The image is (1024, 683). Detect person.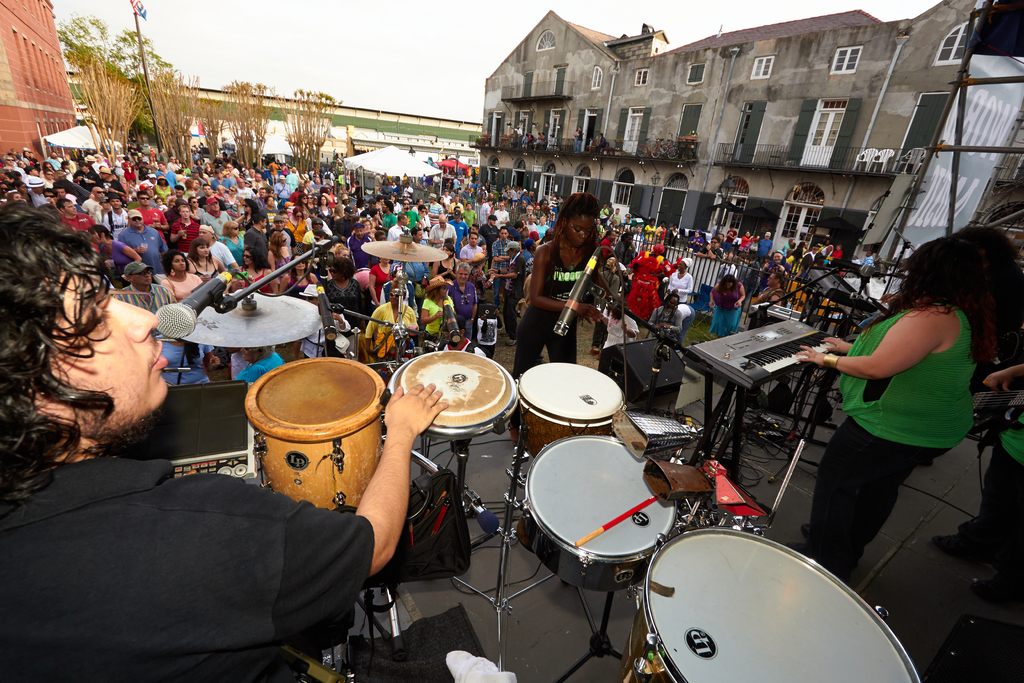
Detection: 602,136,606,146.
